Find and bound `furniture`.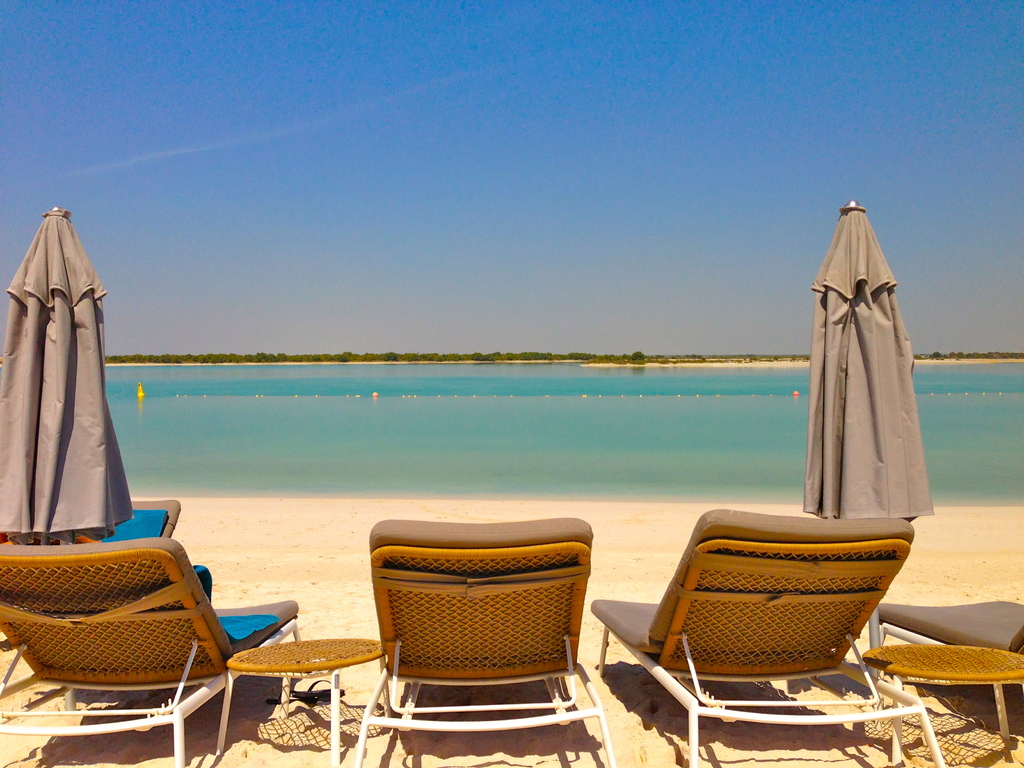
Bound: left=352, top=516, right=616, bottom=767.
